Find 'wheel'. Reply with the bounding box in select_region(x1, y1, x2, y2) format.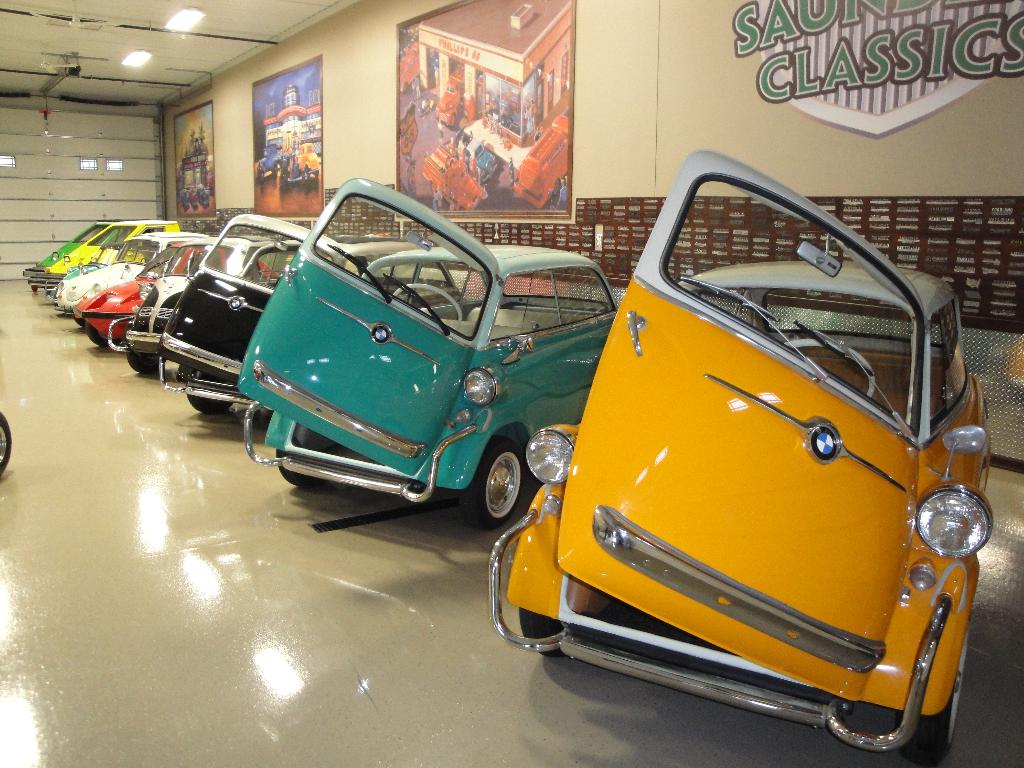
select_region(781, 340, 875, 398).
